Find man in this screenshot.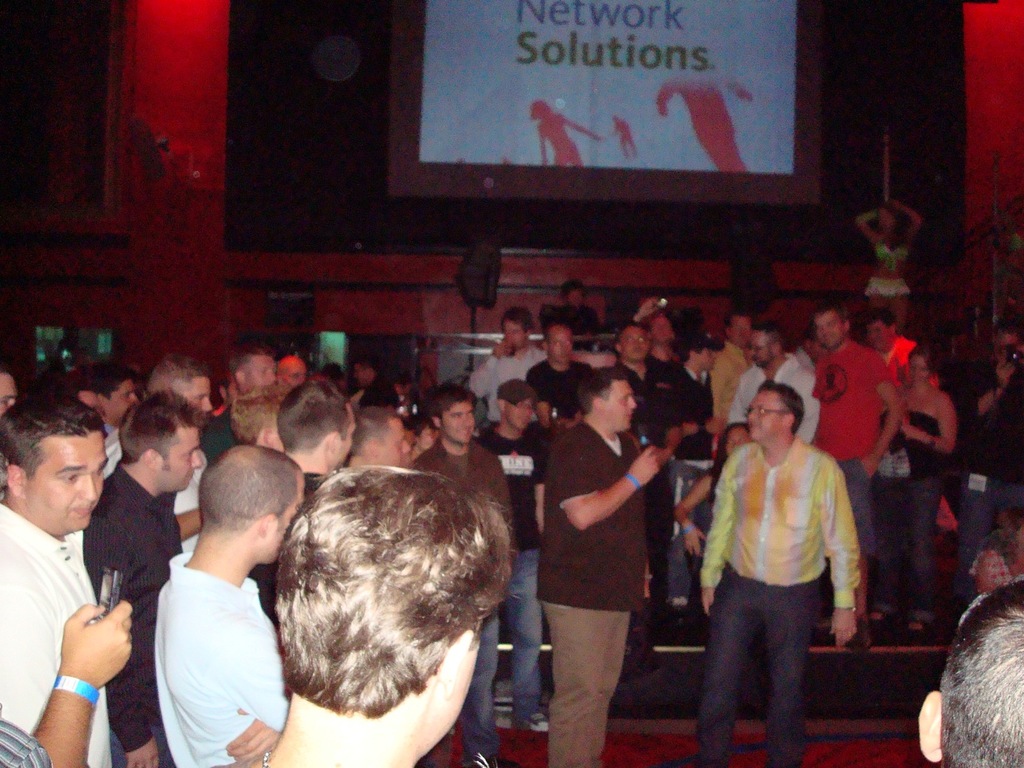
The bounding box for man is x1=124, y1=460, x2=290, y2=765.
